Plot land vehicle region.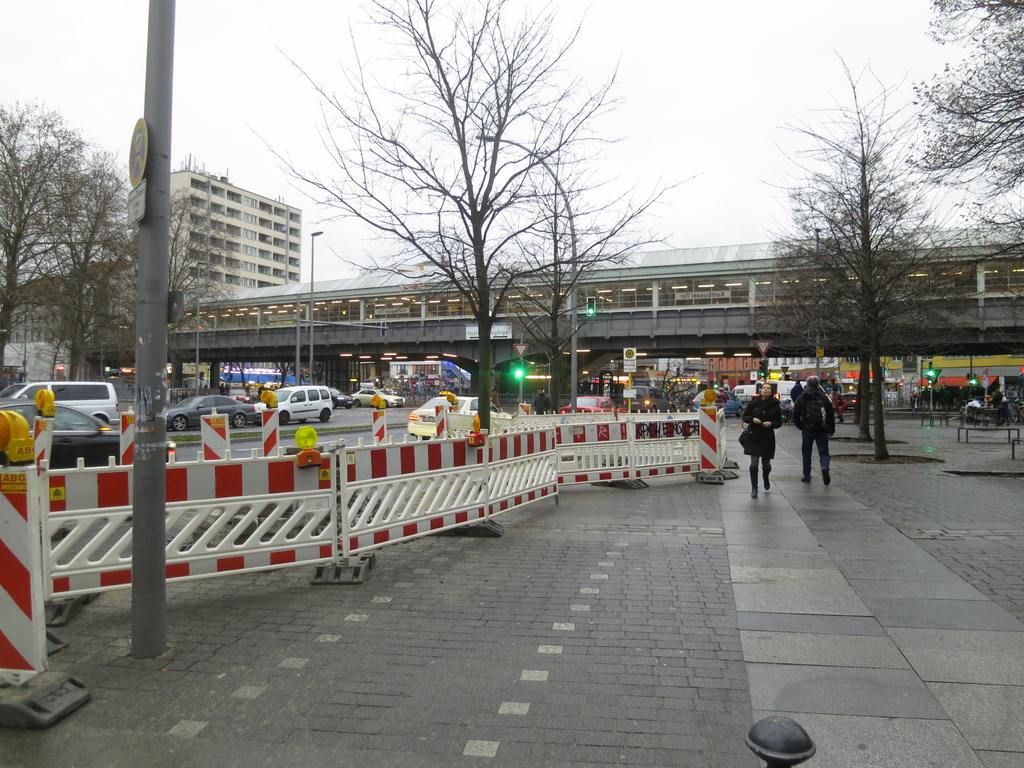
Plotted at l=253, t=387, r=342, b=417.
